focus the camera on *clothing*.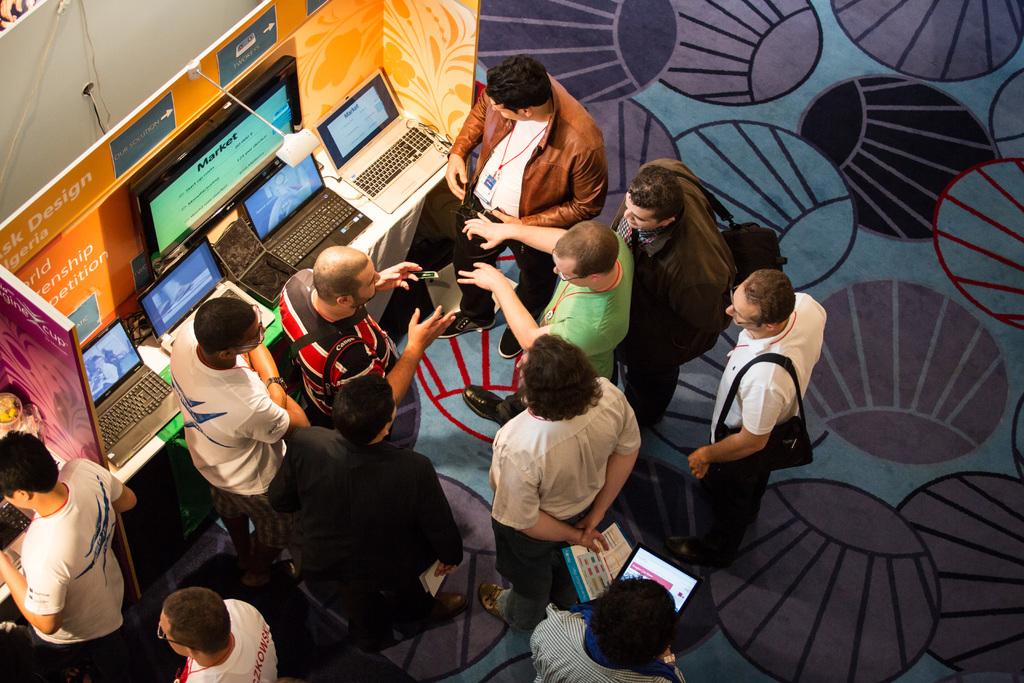
Focus region: l=440, t=75, r=610, b=331.
